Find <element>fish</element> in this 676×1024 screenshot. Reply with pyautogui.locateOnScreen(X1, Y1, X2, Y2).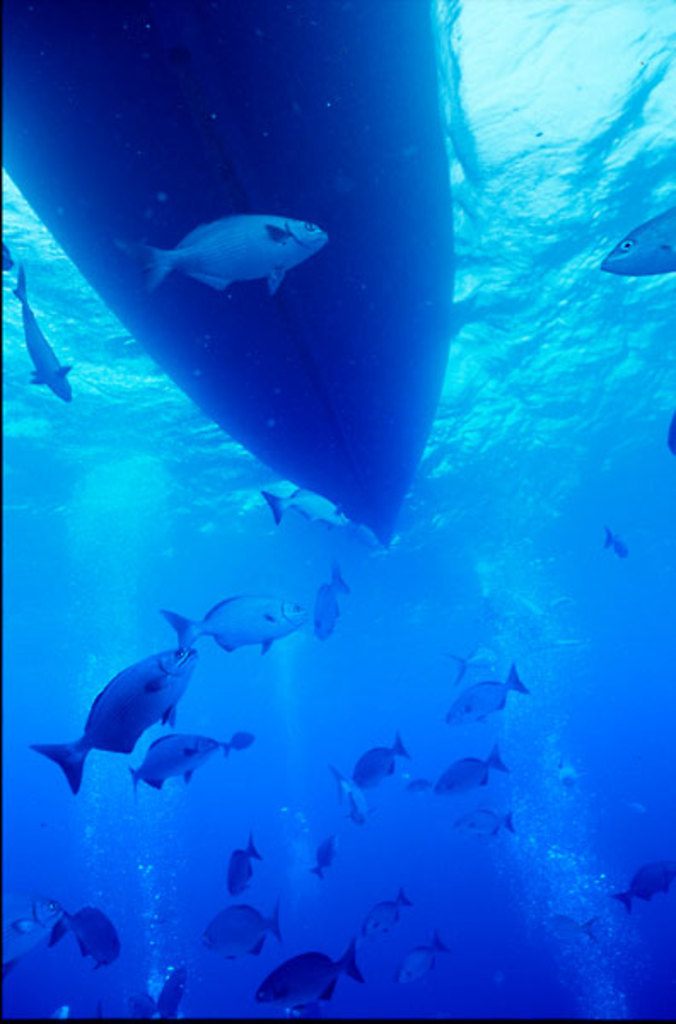
pyautogui.locateOnScreen(430, 749, 505, 794).
